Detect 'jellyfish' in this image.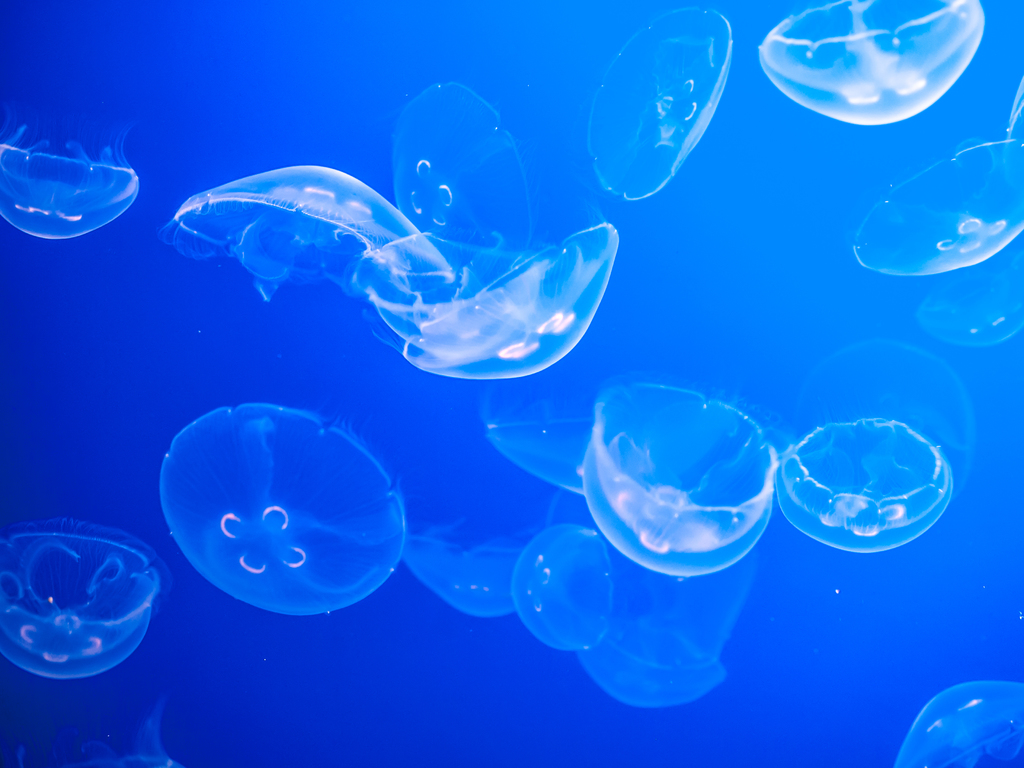
Detection: x1=852 y1=135 x2=1023 y2=275.
